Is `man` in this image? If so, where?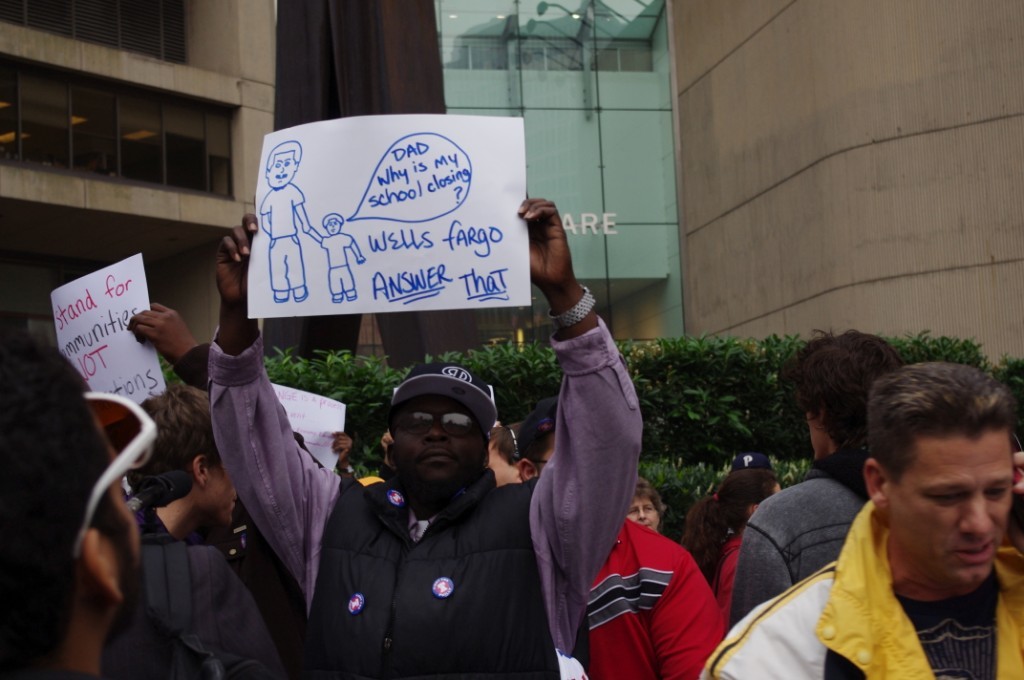
Yes, at left=716, top=333, right=909, bottom=629.
